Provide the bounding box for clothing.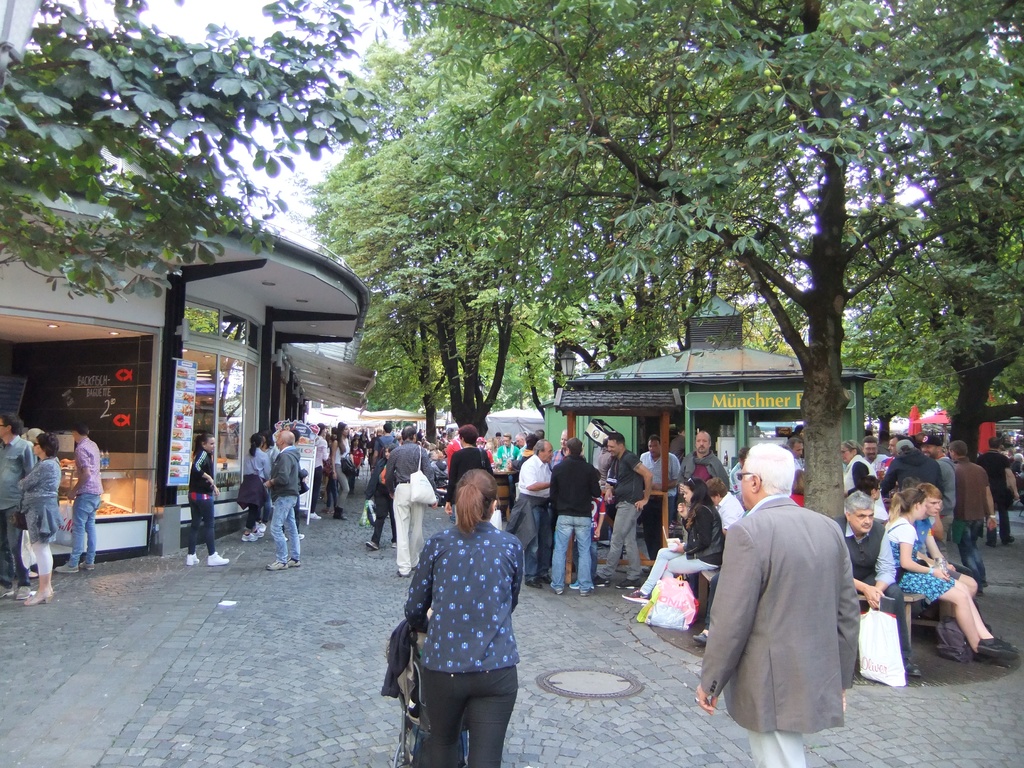
{"x1": 493, "y1": 437, "x2": 513, "y2": 473}.
